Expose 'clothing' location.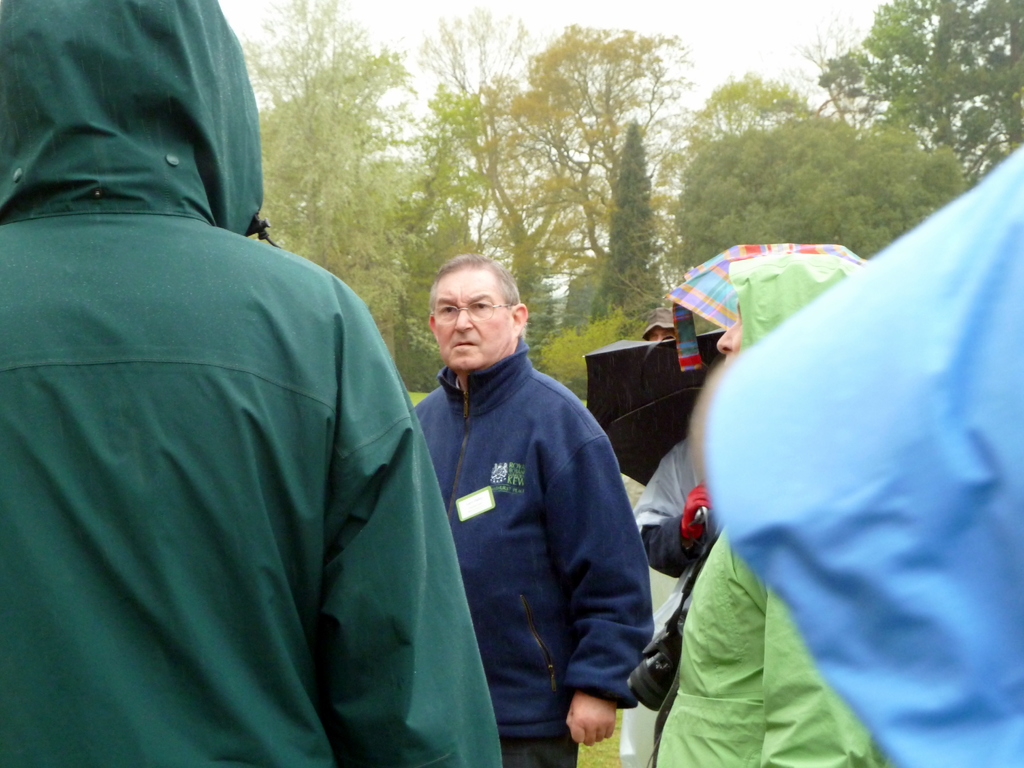
Exposed at 655:254:895:767.
